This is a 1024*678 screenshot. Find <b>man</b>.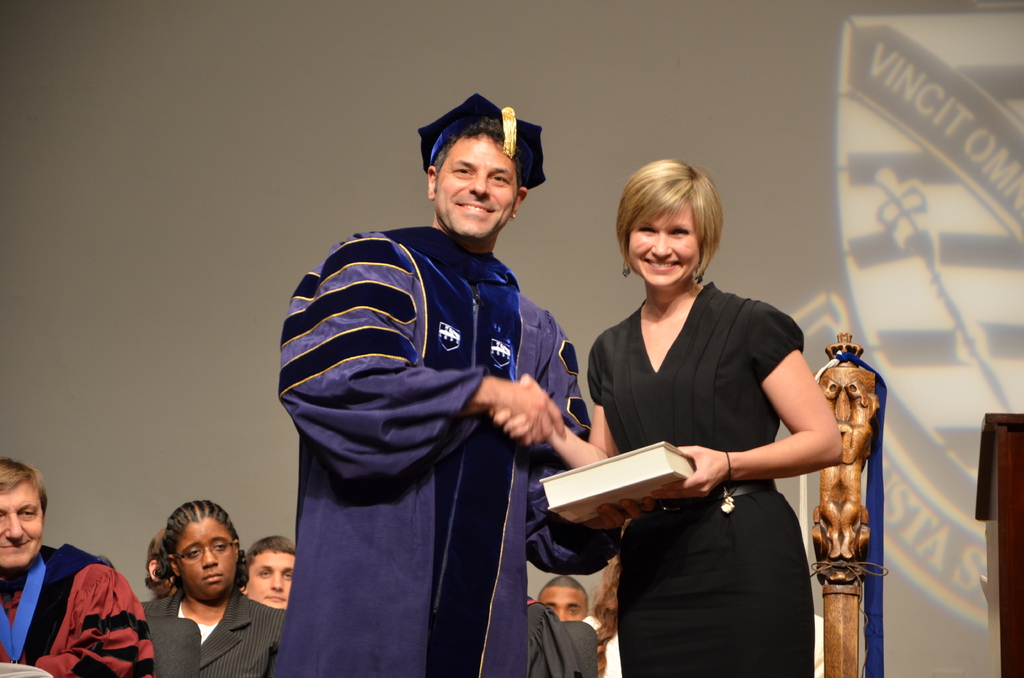
Bounding box: select_region(0, 458, 157, 677).
